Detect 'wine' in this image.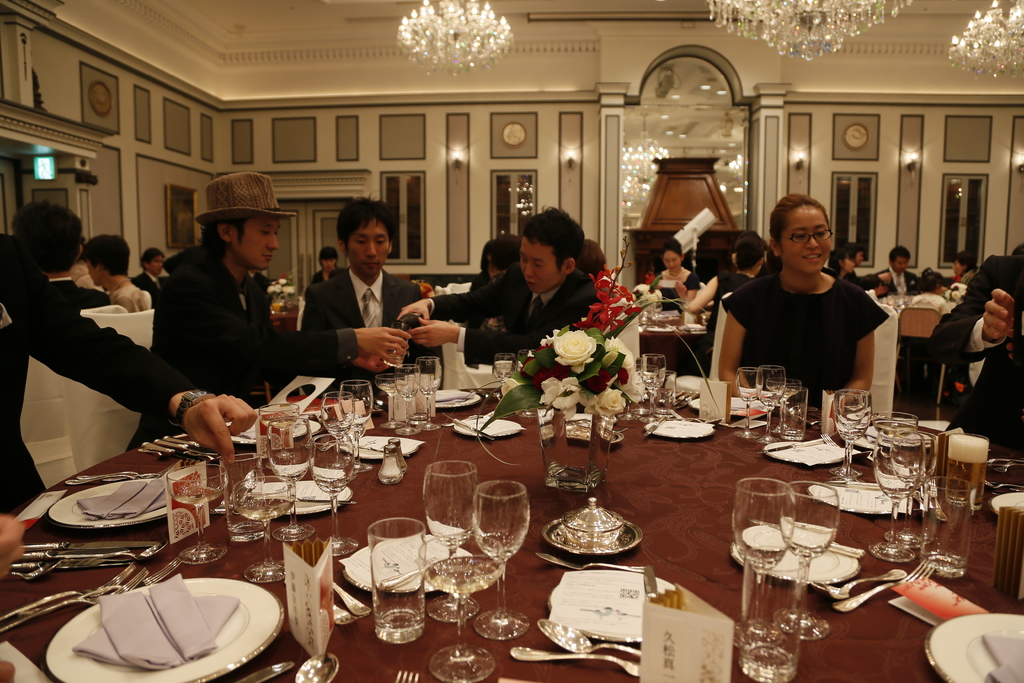
Detection: 946,435,987,500.
